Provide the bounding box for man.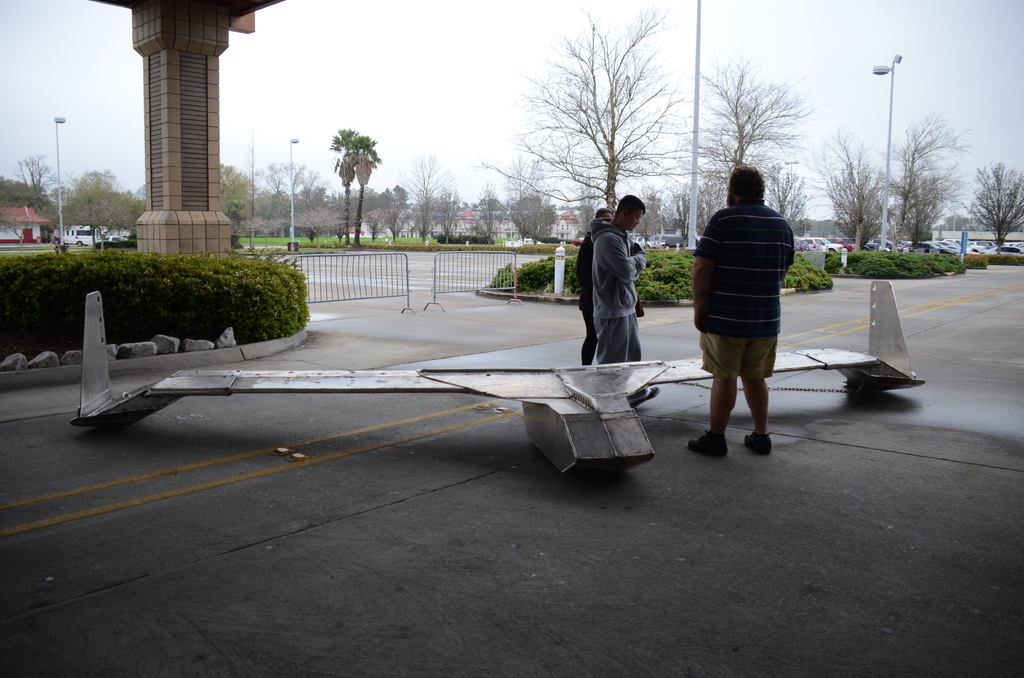
[687, 157, 803, 460].
